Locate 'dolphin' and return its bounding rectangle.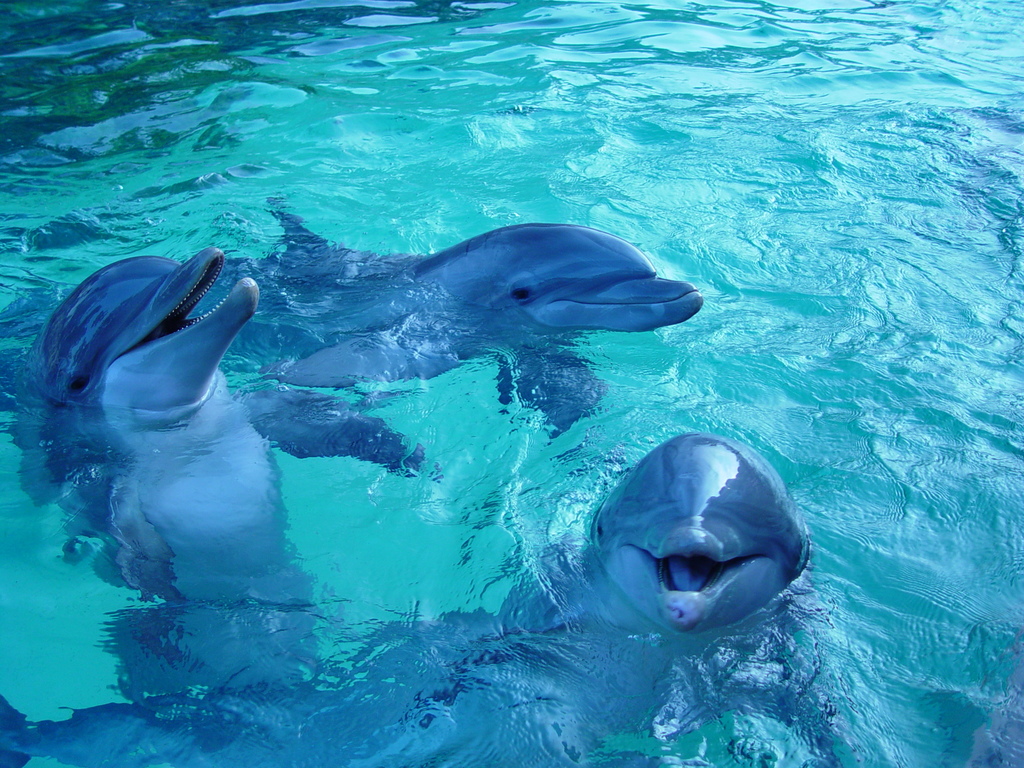
<region>227, 195, 698, 438</region>.
